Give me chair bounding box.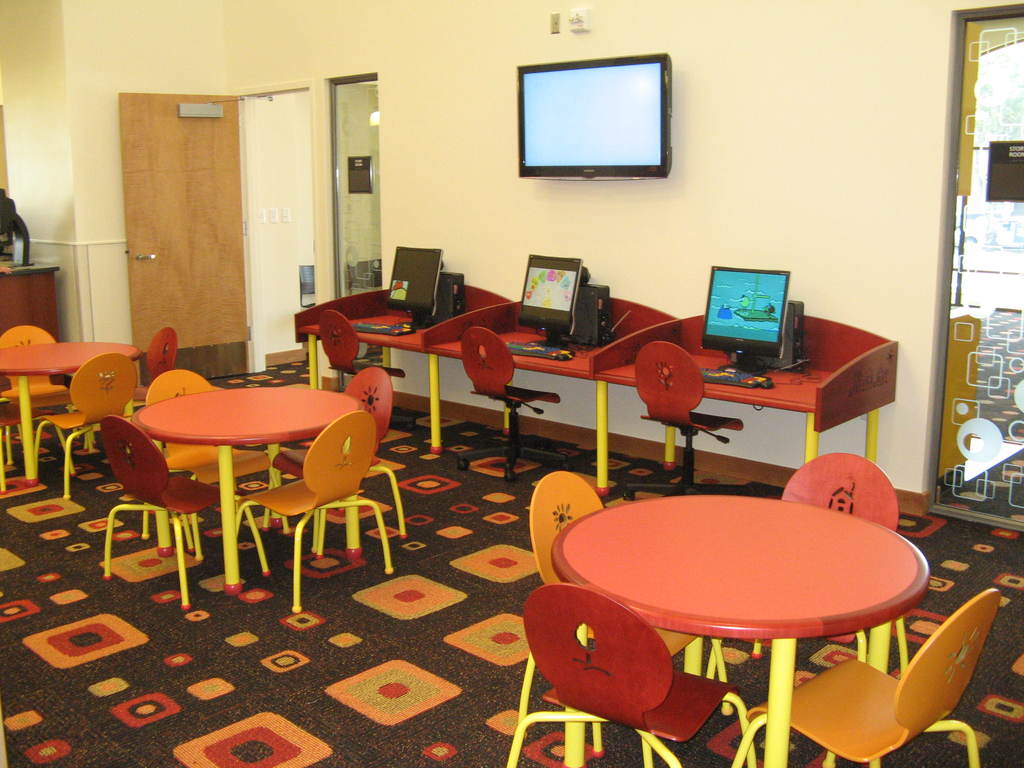
crop(96, 417, 272, 605).
